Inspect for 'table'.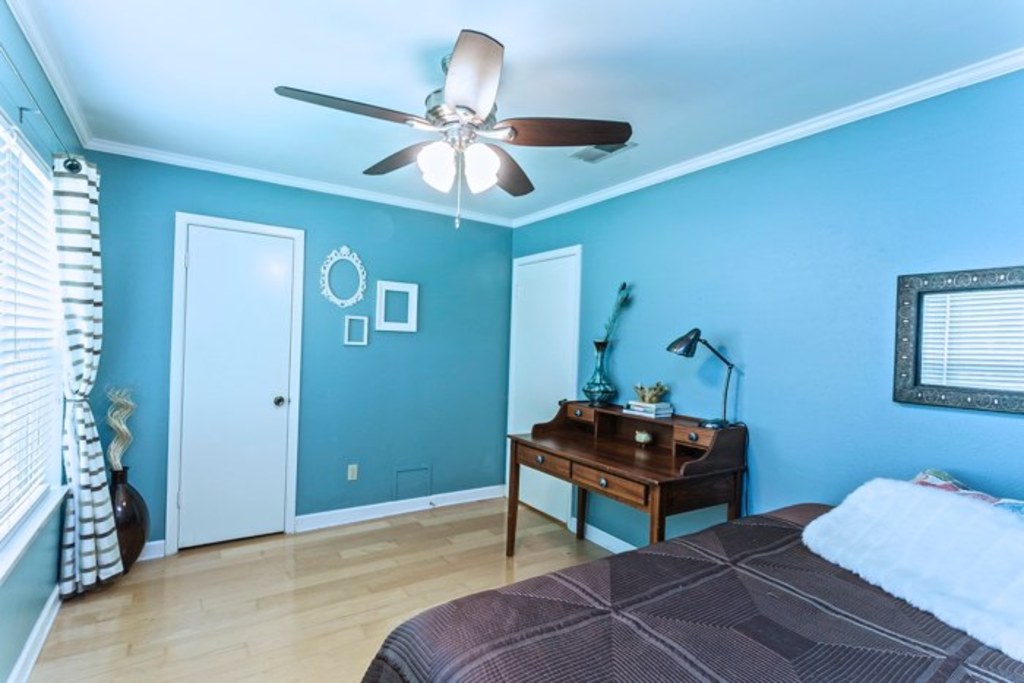
Inspection: left=503, top=396, right=749, bottom=559.
